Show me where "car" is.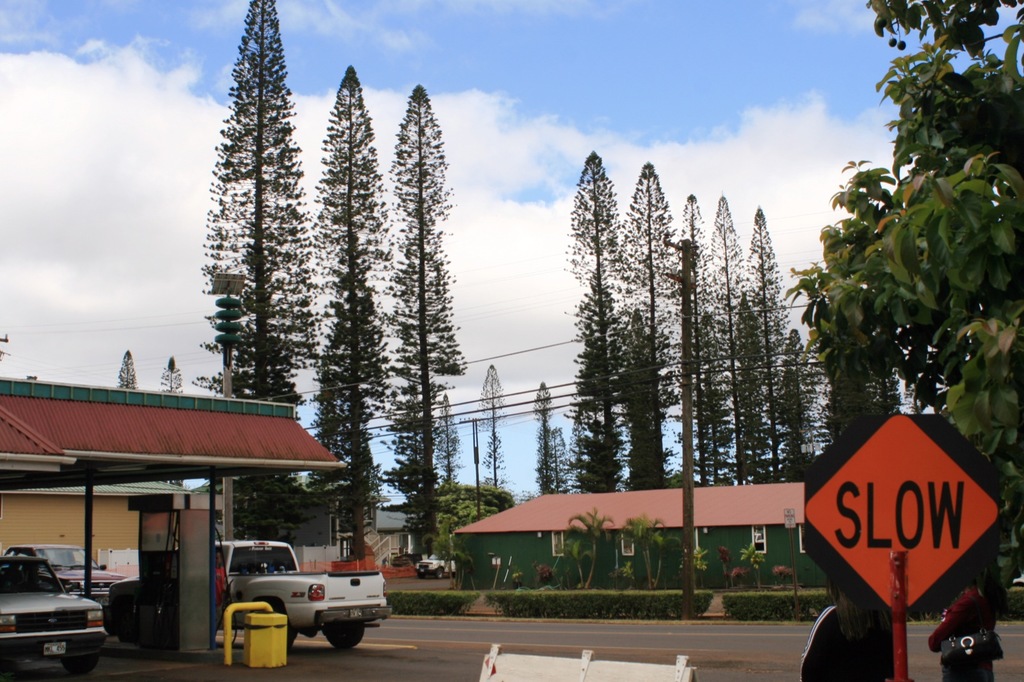
"car" is at {"x1": 13, "y1": 543, "x2": 125, "y2": 606}.
